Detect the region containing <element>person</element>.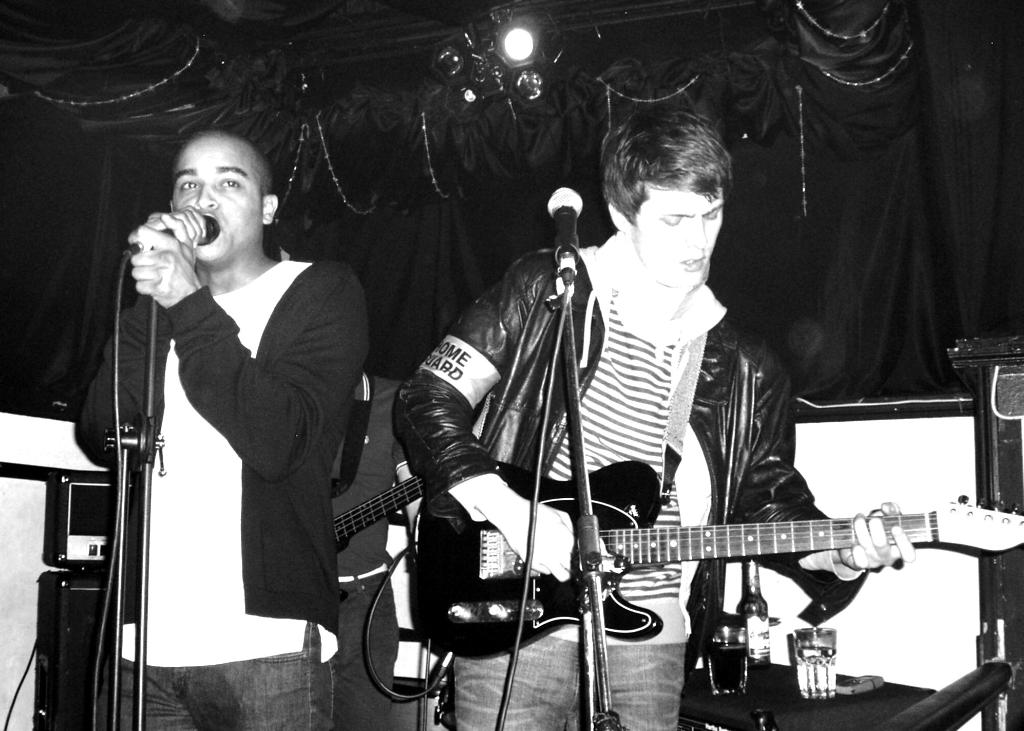
crop(390, 101, 909, 730).
